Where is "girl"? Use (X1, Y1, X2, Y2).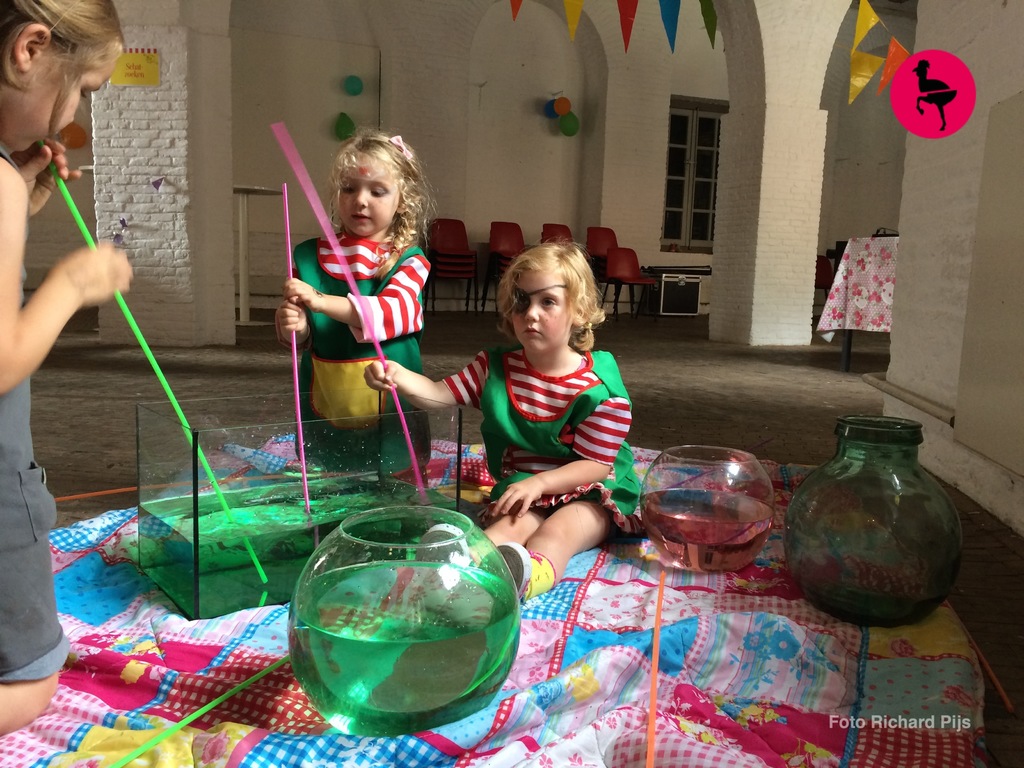
(275, 136, 426, 467).
